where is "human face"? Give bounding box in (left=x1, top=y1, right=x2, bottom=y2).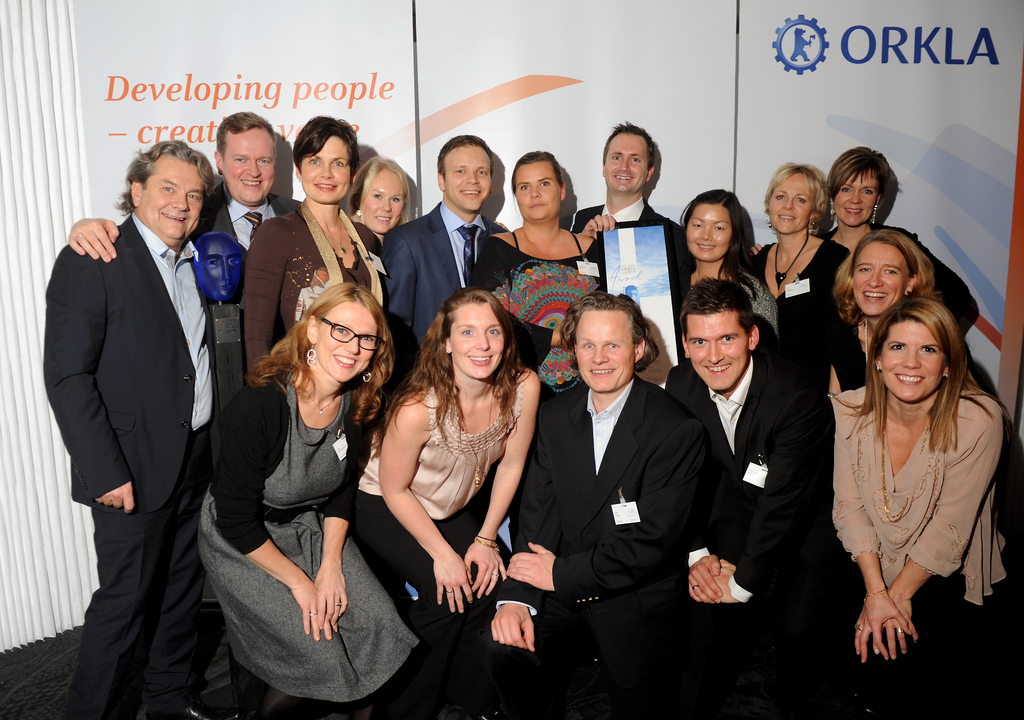
(left=880, top=314, right=941, bottom=402).
